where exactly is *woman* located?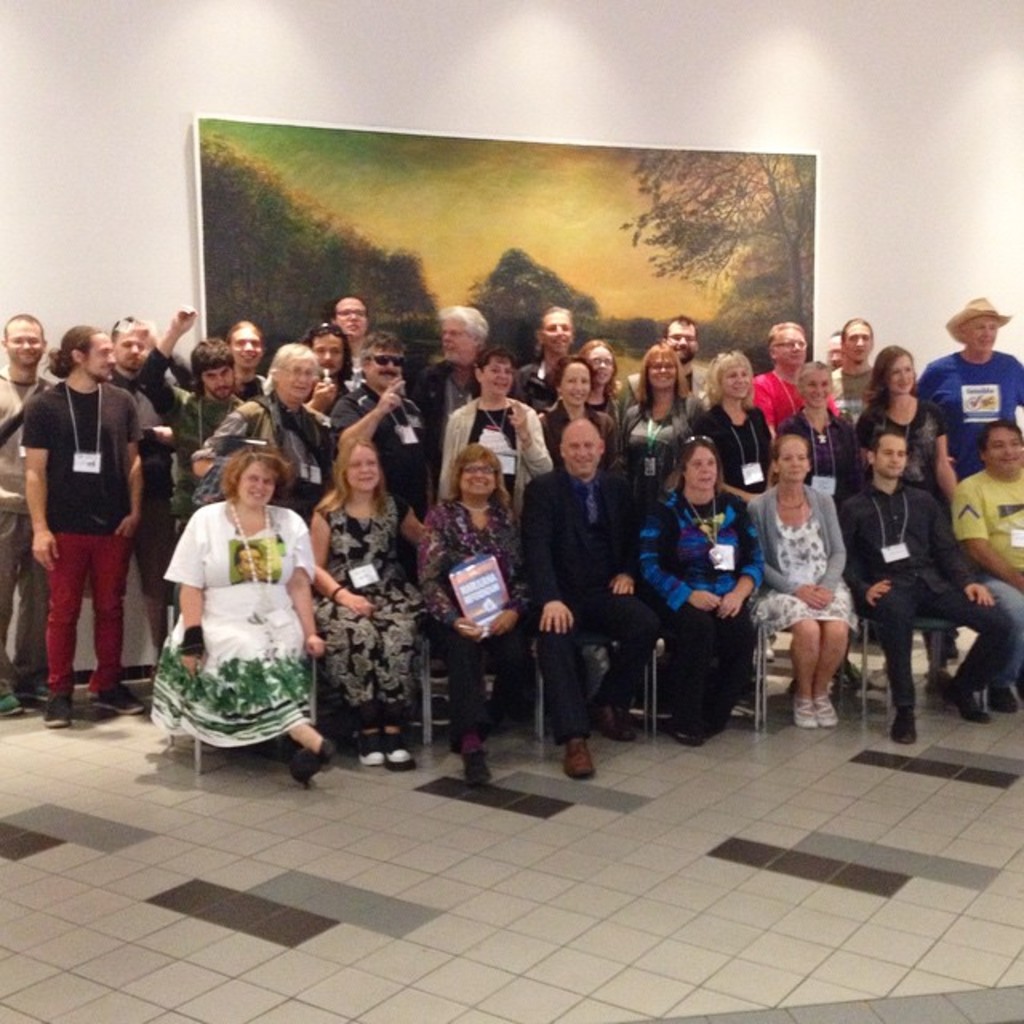
Its bounding box is left=421, top=440, right=534, bottom=789.
